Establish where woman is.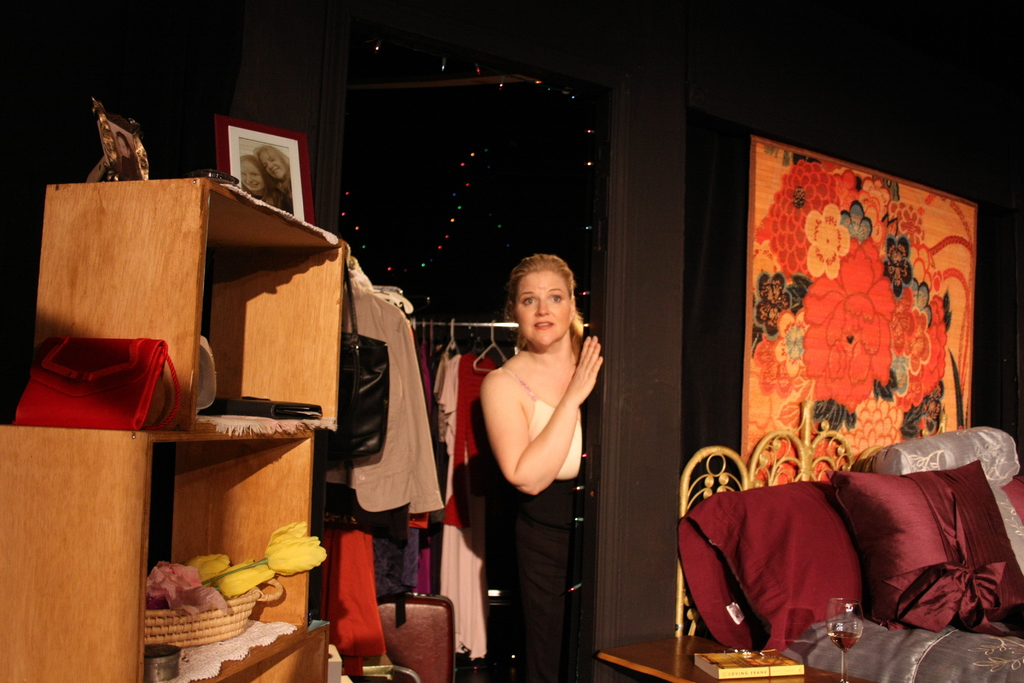
Established at region(252, 143, 295, 215).
